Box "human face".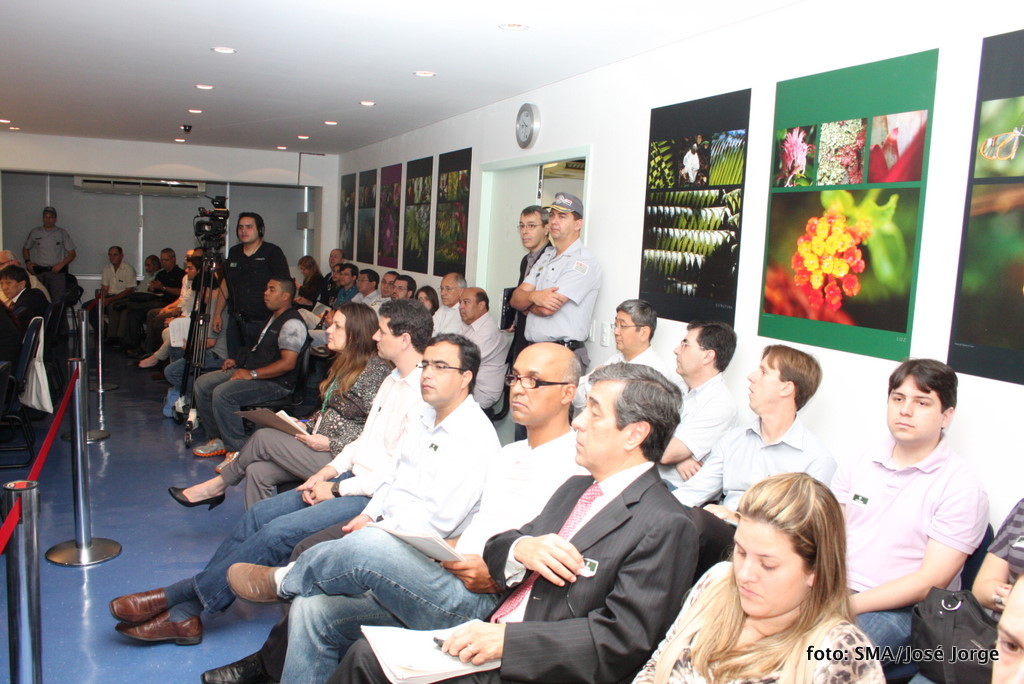
{"x1": 43, "y1": 213, "x2": 54, "y2": 230}.
